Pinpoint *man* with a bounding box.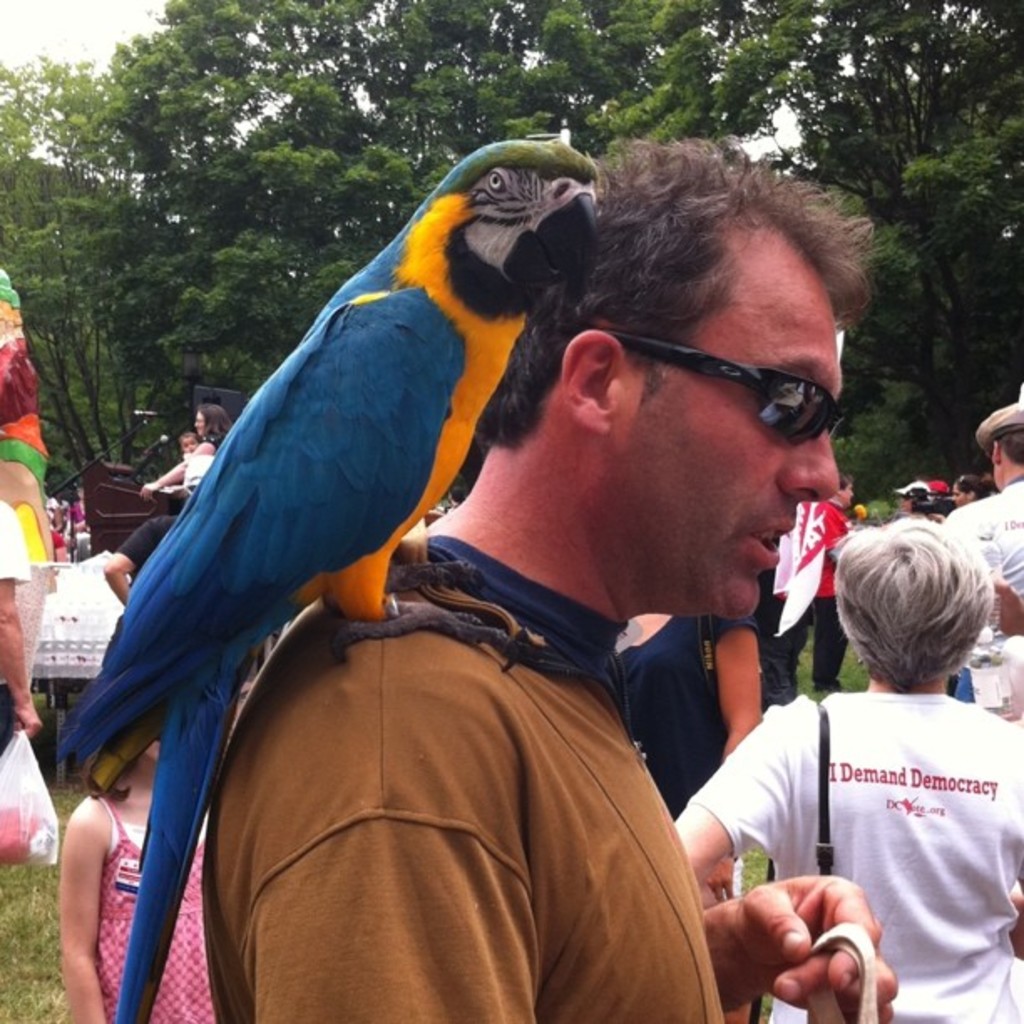
detection(944, 405, 1022, 703).
